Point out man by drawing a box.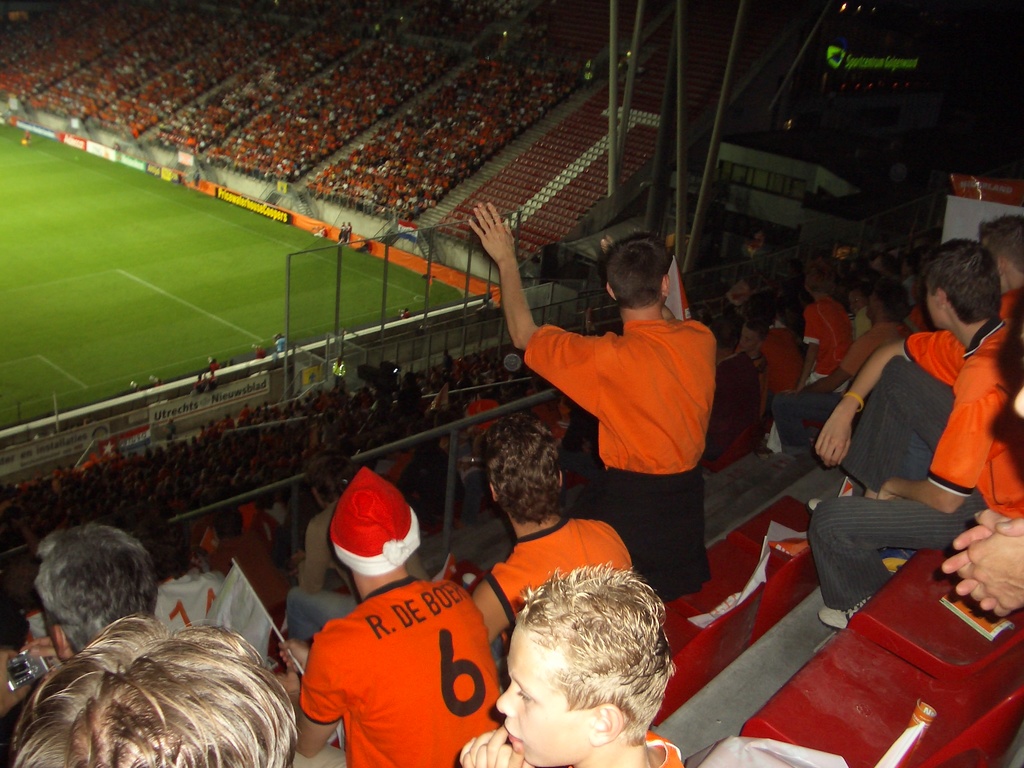
rect(287, 461, 505, 767).
